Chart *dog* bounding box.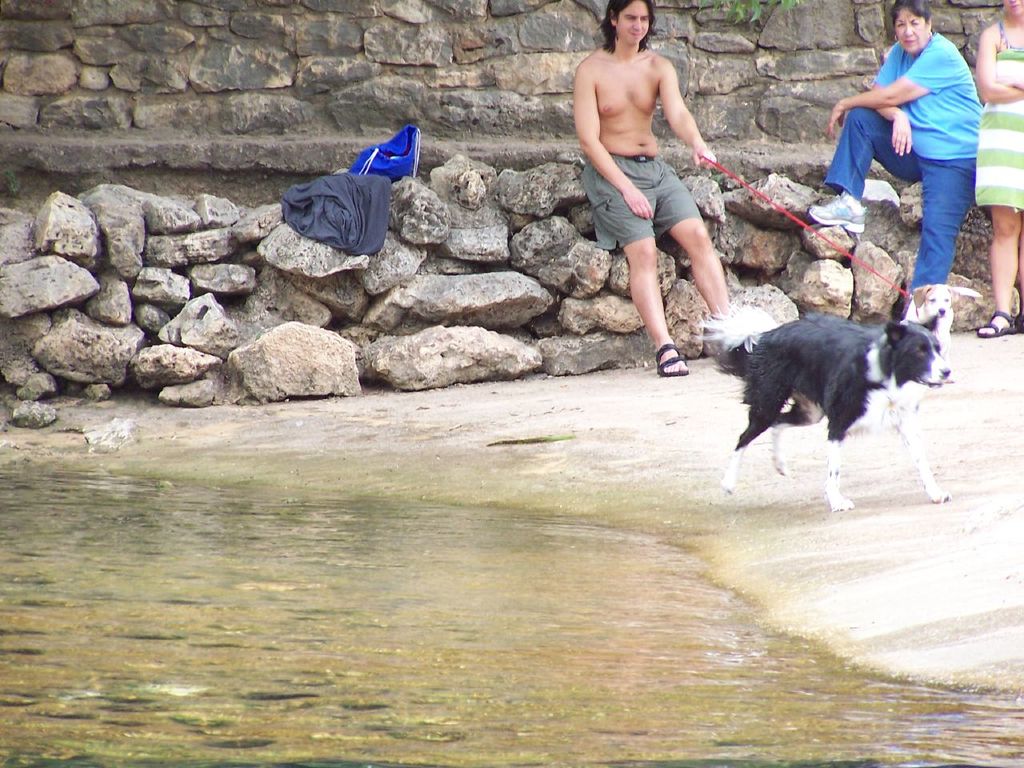
Charted: <box>905,282,983,385</box>.
